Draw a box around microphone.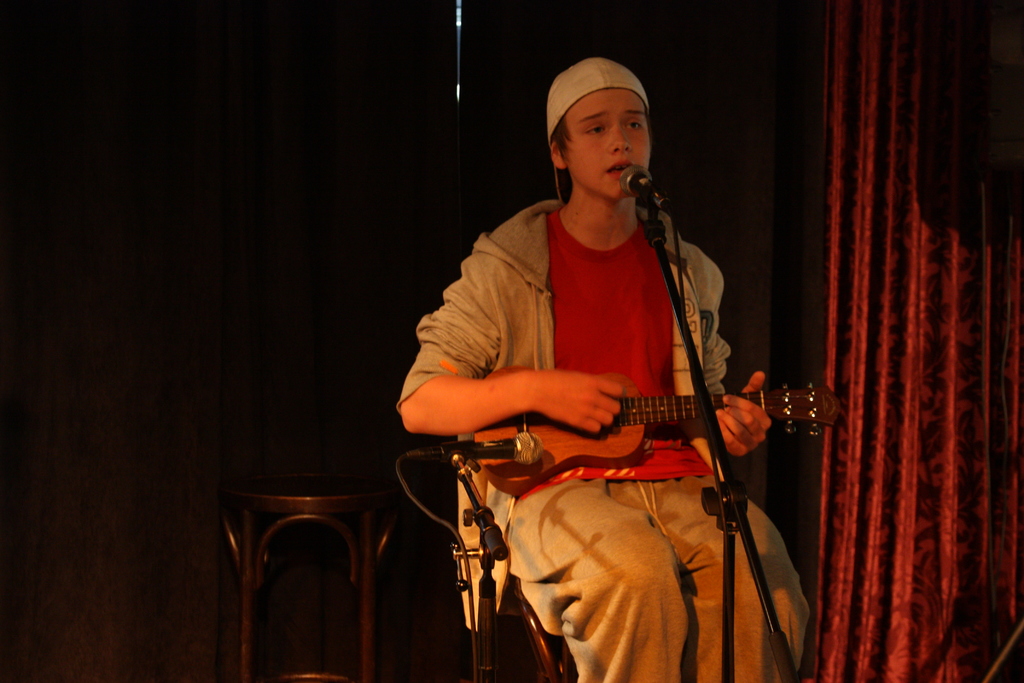
locate(406, 431, 540, 465).
